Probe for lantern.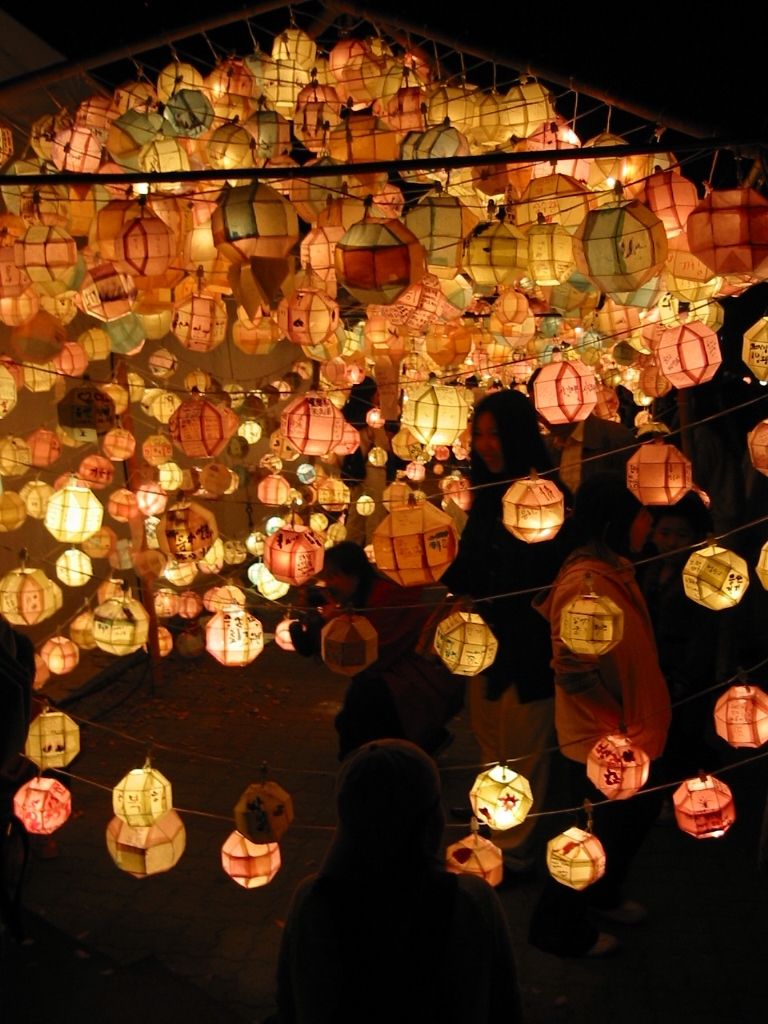
Probe result: 147:395:181:424.
